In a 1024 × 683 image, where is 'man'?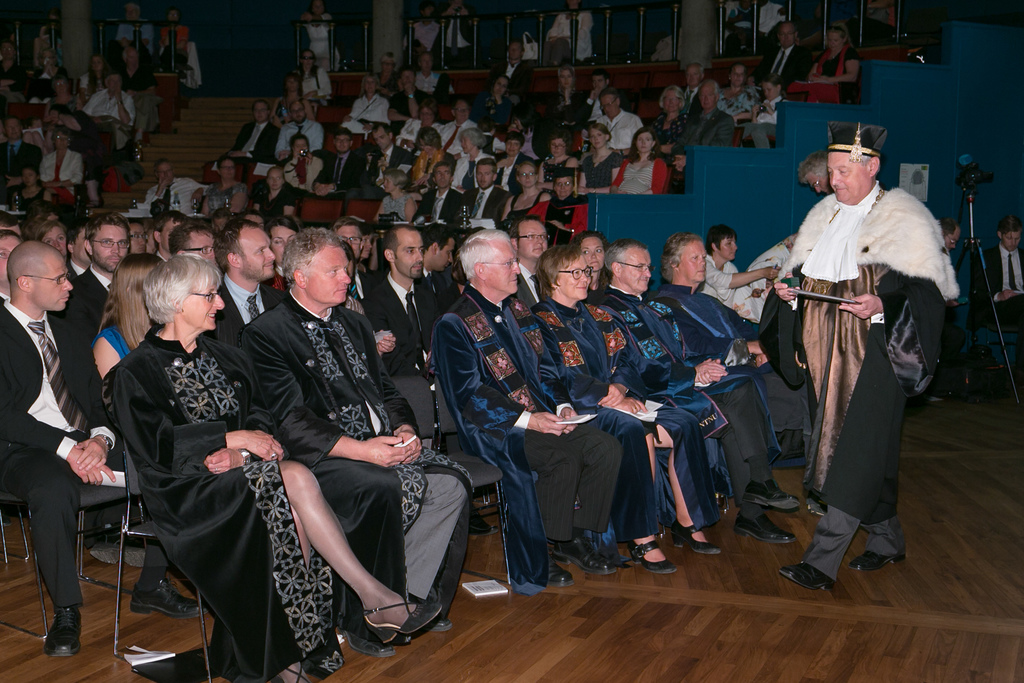
412, 159, 465, 225.
